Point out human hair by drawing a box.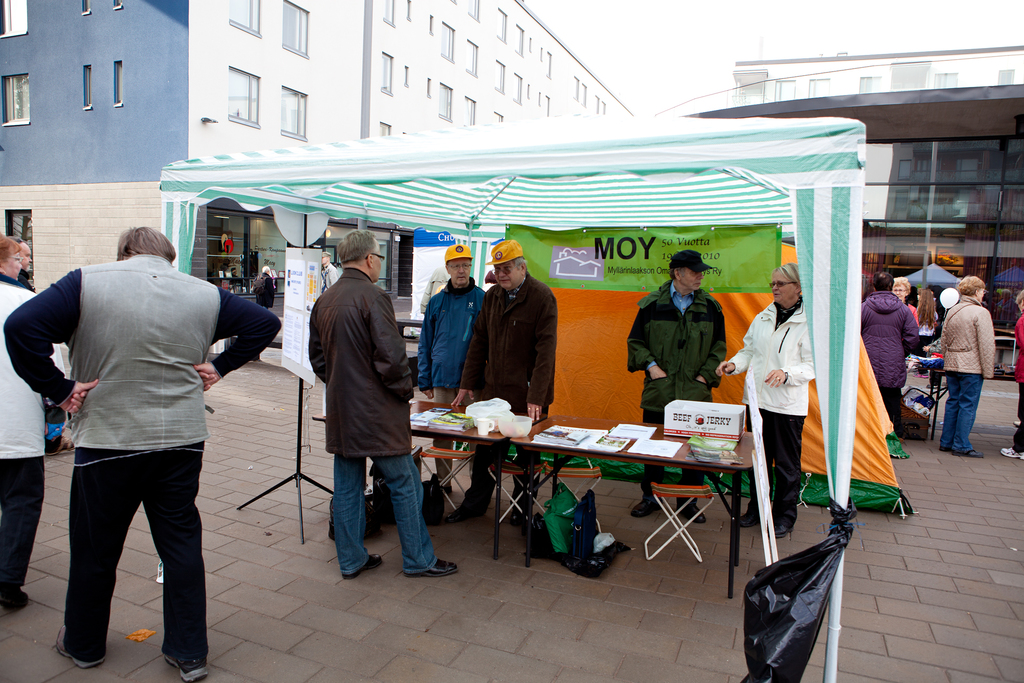
detection(1017, 288, 1023, 309).
